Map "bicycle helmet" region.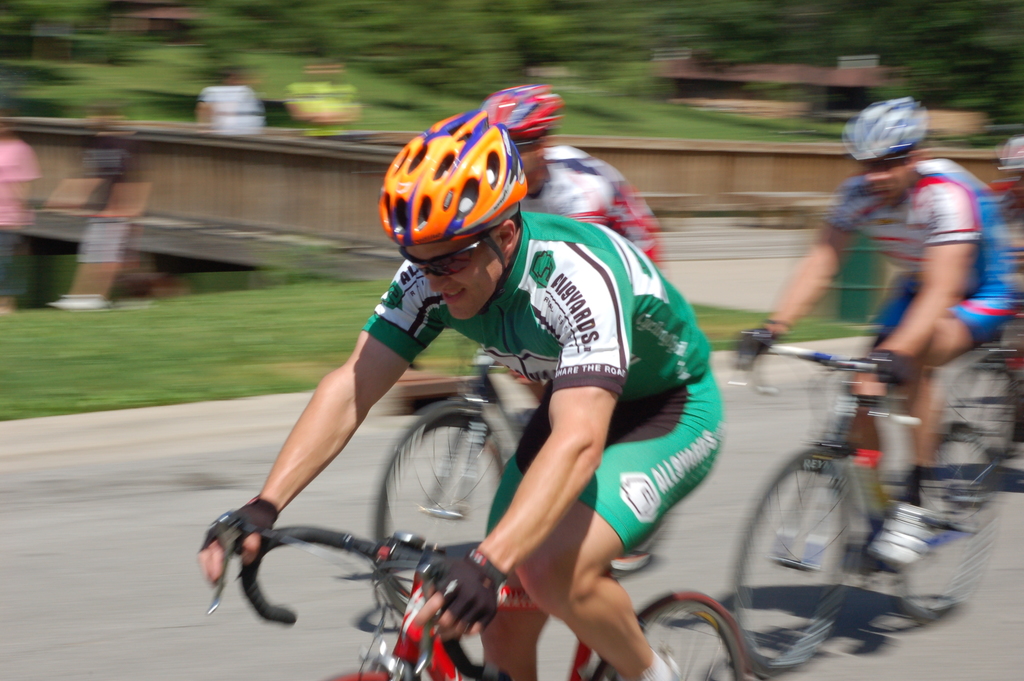
Mapped to 830:97:935:166.
